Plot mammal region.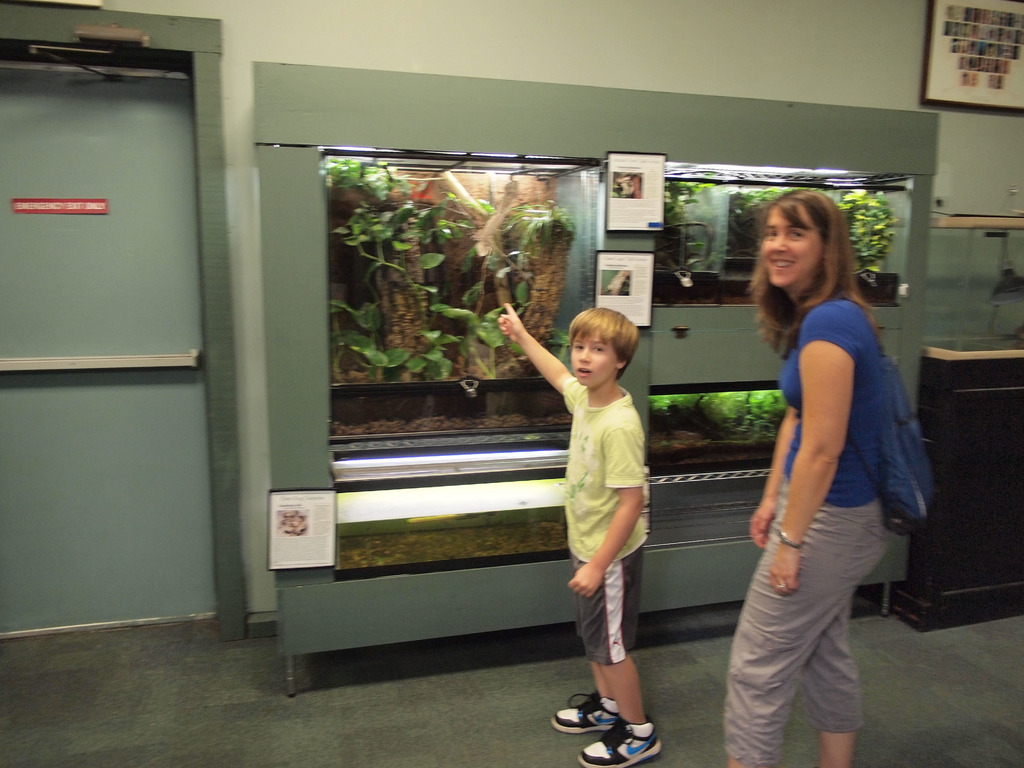
Plotted at <bbox>692, 204, 902, 746</bbox>.
